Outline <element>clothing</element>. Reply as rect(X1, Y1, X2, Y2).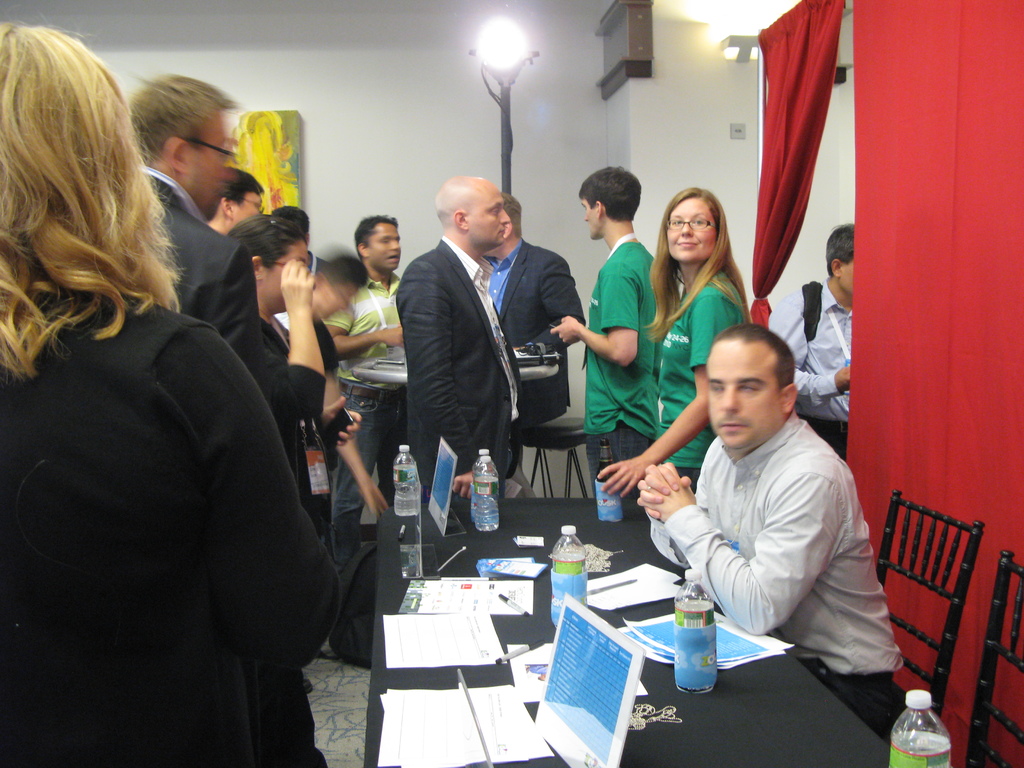
rect(0, 291, 327, 767).
